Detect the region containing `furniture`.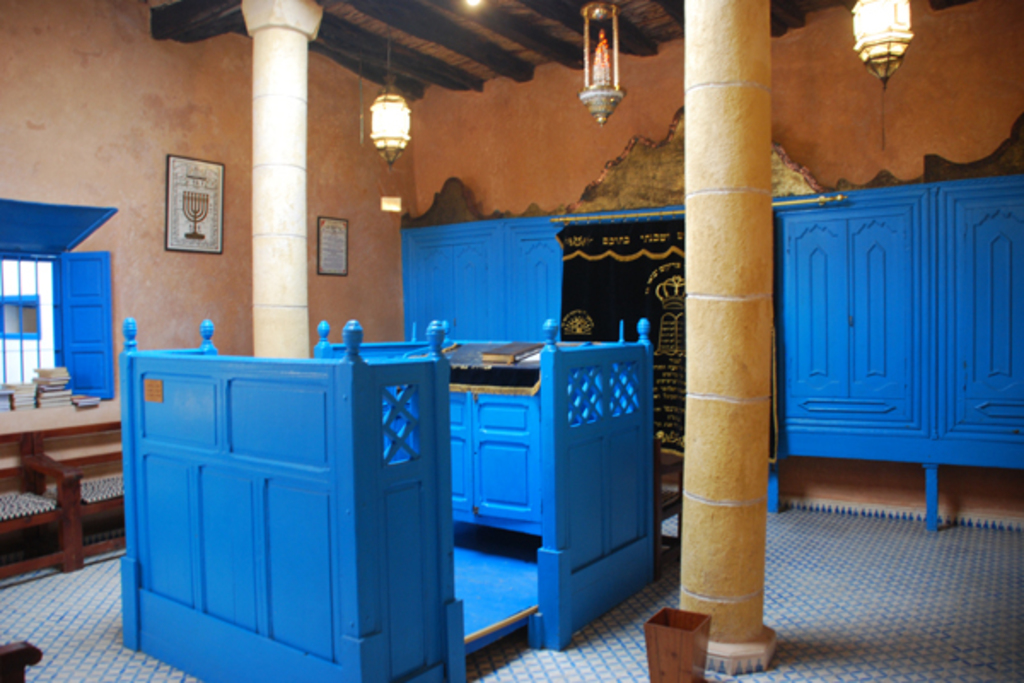
detection(449, 389, 541, 543).
